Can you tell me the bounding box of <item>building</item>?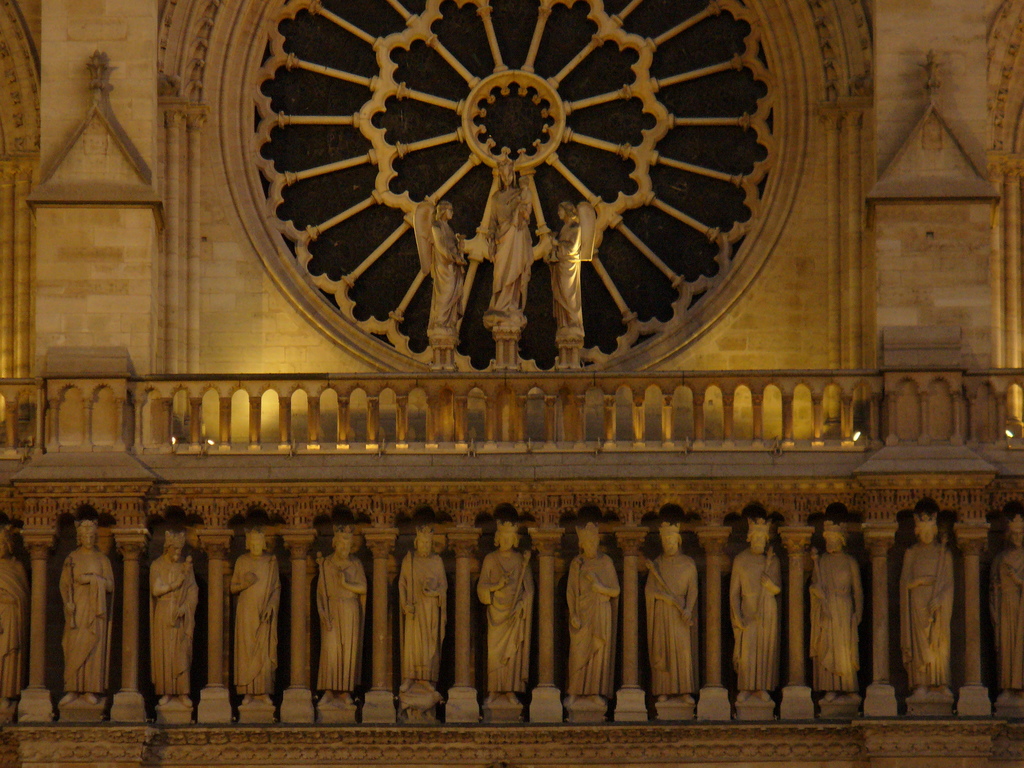
pyautogui.locateOnScreen(0, 0, 1023, 767).
